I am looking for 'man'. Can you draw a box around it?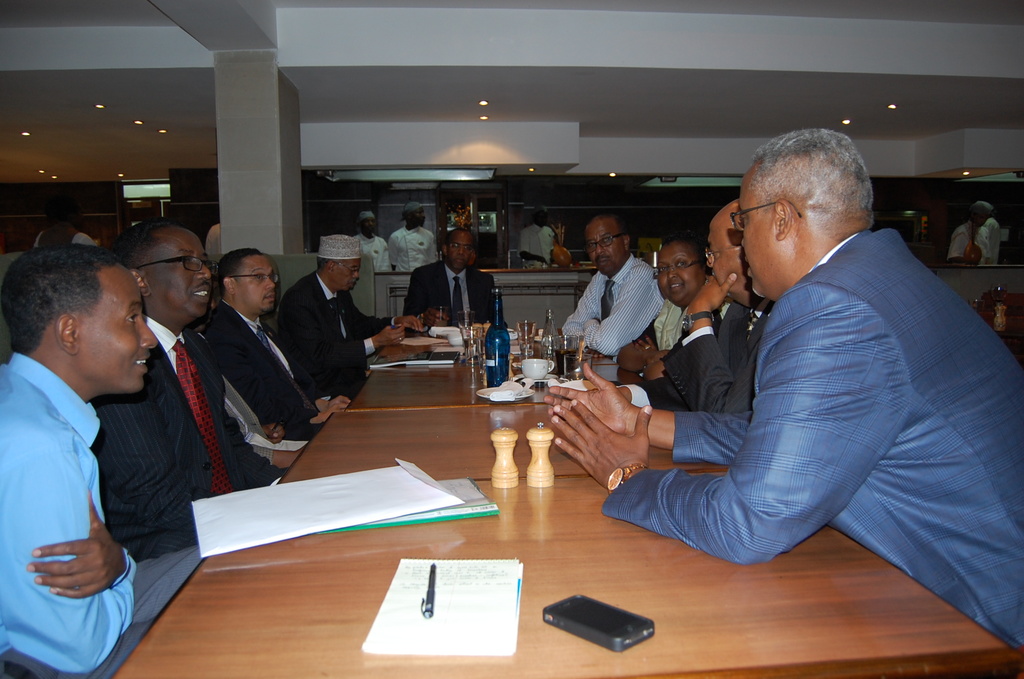
Sure, the bounding box is x1=561, y1=209, x2=669, y2=356.
